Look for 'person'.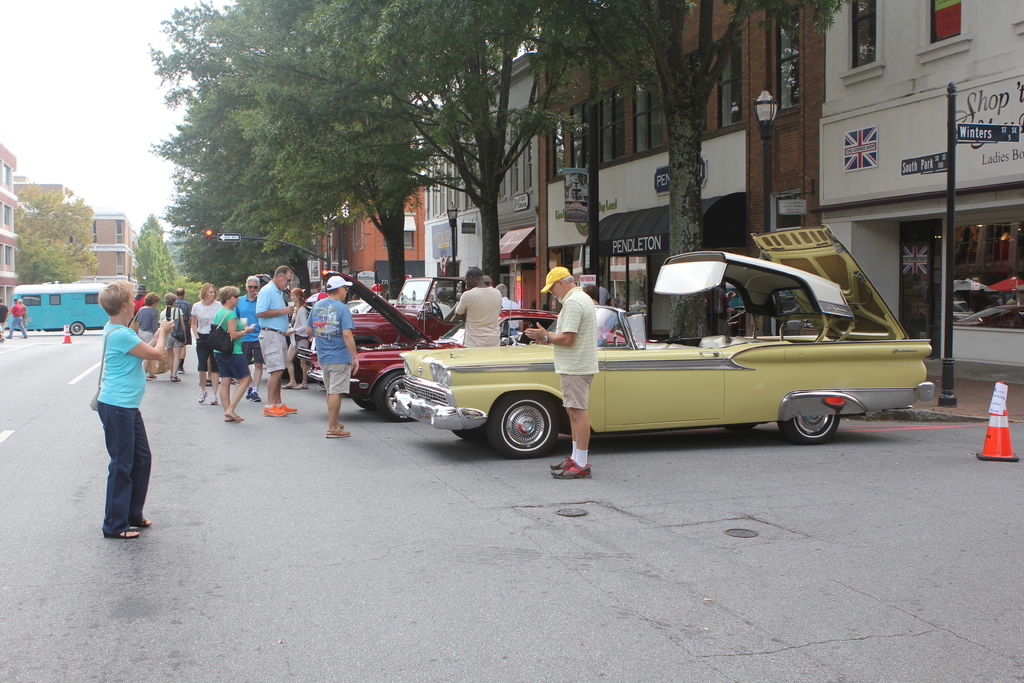
Found: box(157, 289, 190, 378).
